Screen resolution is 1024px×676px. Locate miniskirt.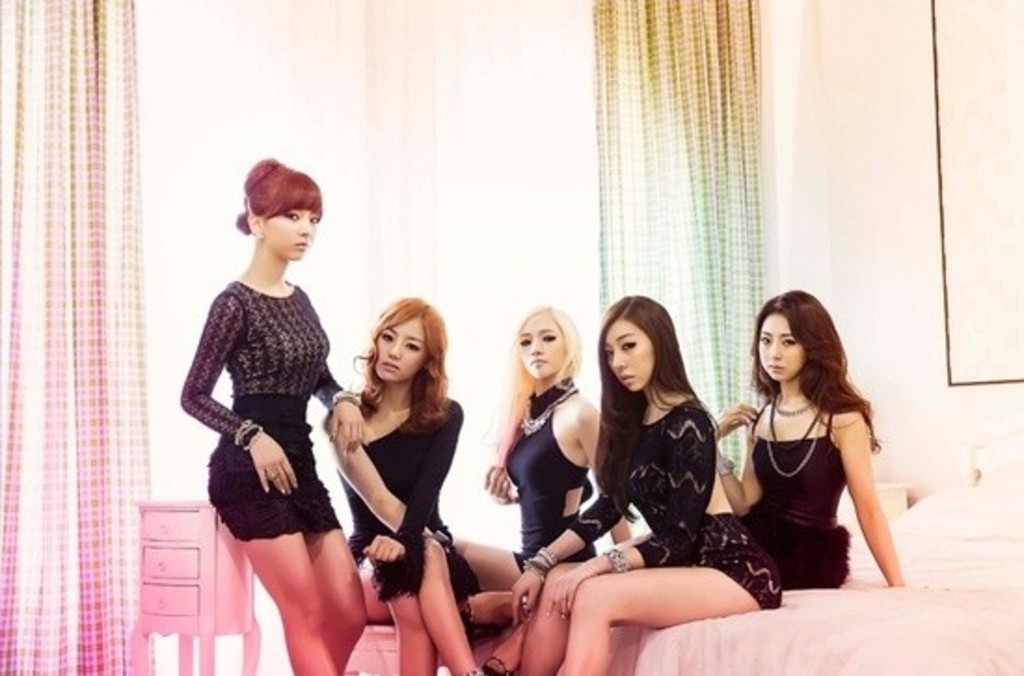
201,393,344,546.
